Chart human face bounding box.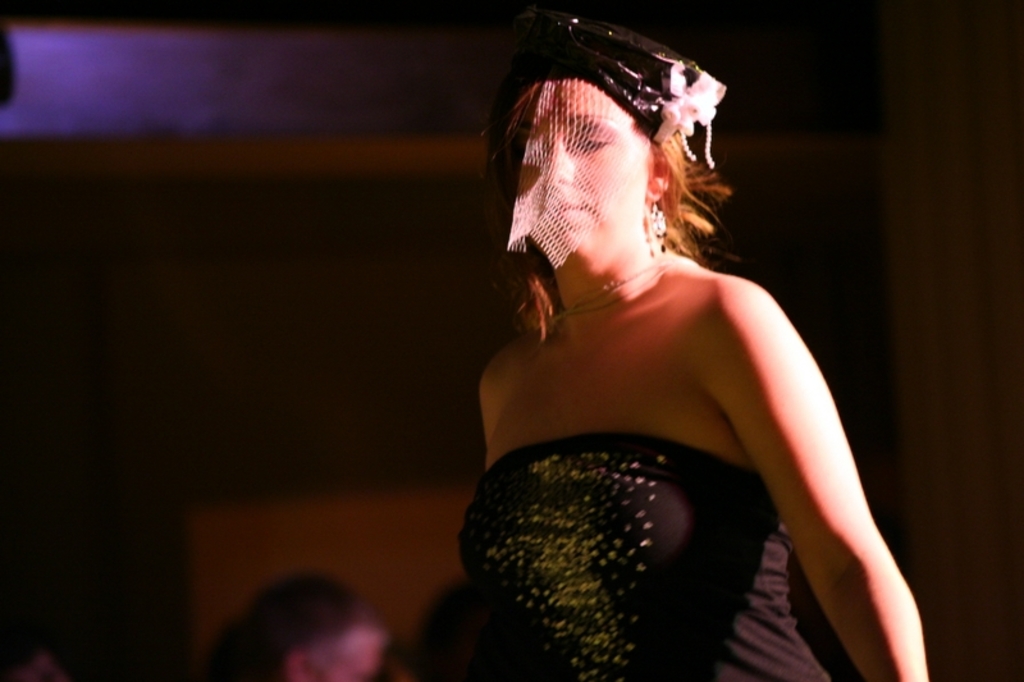
Charted: (x1=513, y1=77, x2=655, y2=275).
